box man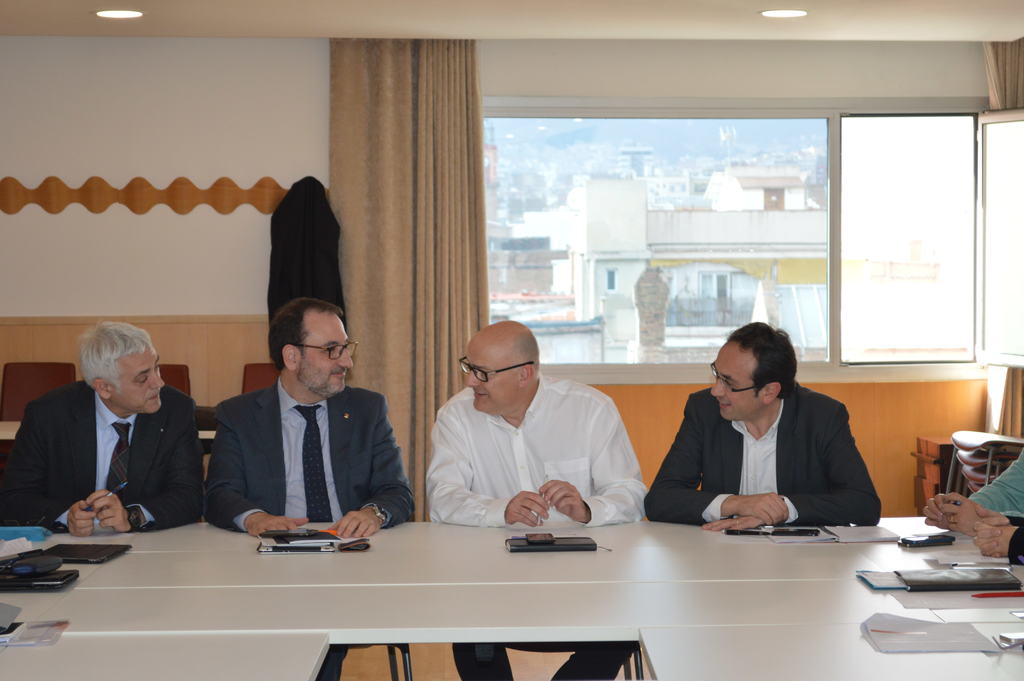
locate(428, 319, 649, 680)
